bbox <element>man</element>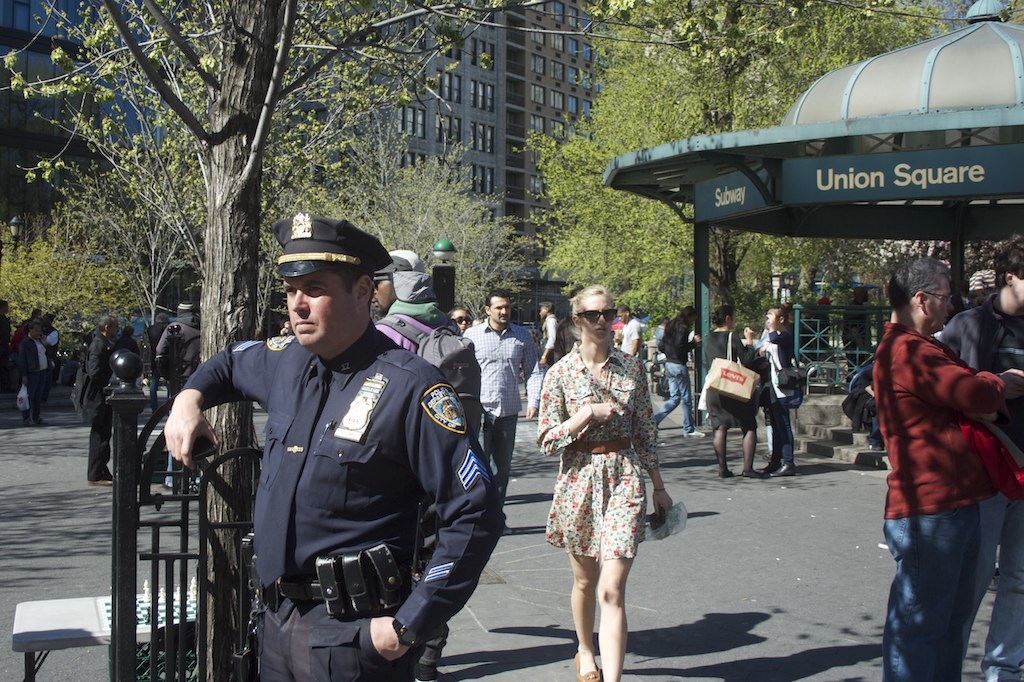
rect(370, 245, 480, 681)
